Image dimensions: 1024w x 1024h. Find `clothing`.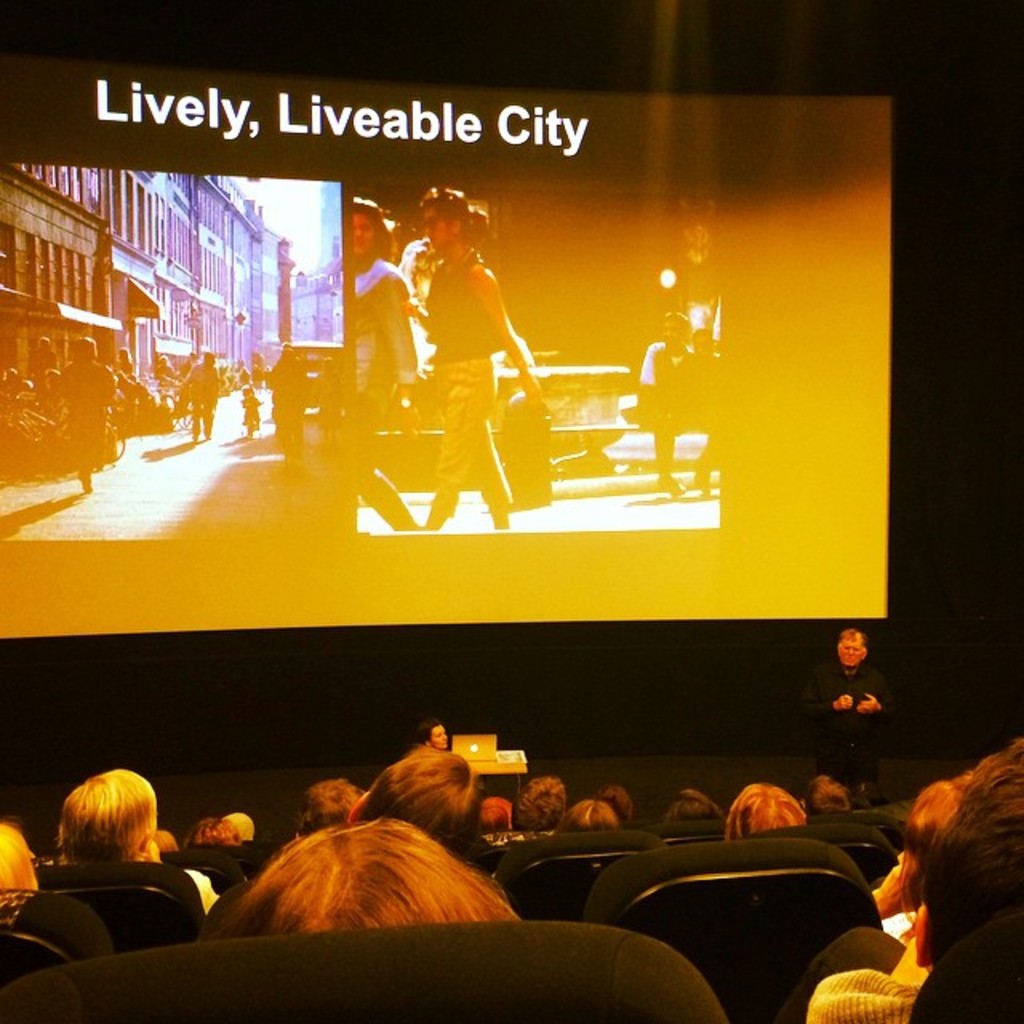
(805,666,893,794).
